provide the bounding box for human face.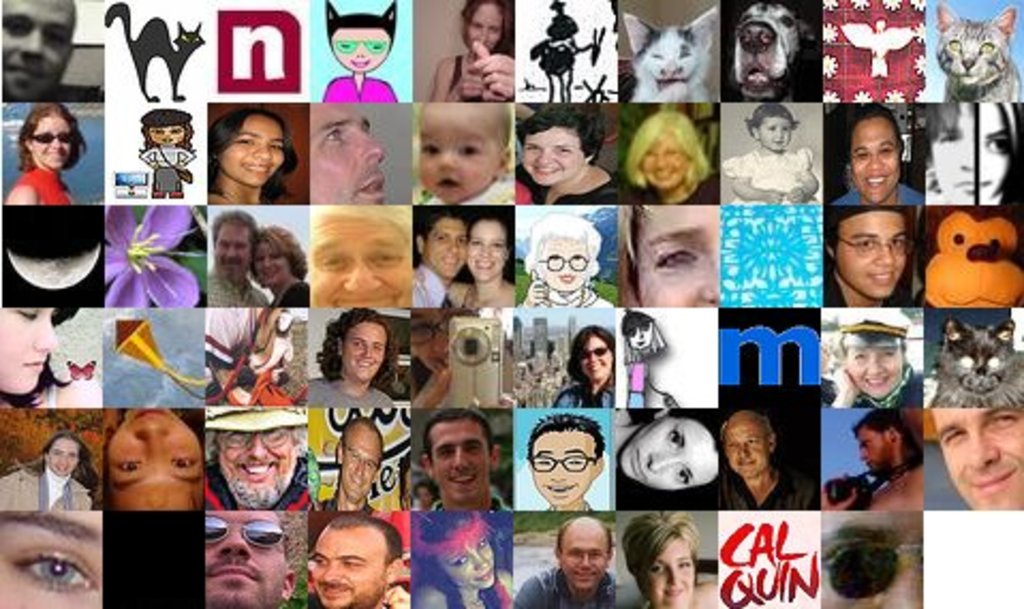
(left=107, top=415, right=201, bottom=515).
